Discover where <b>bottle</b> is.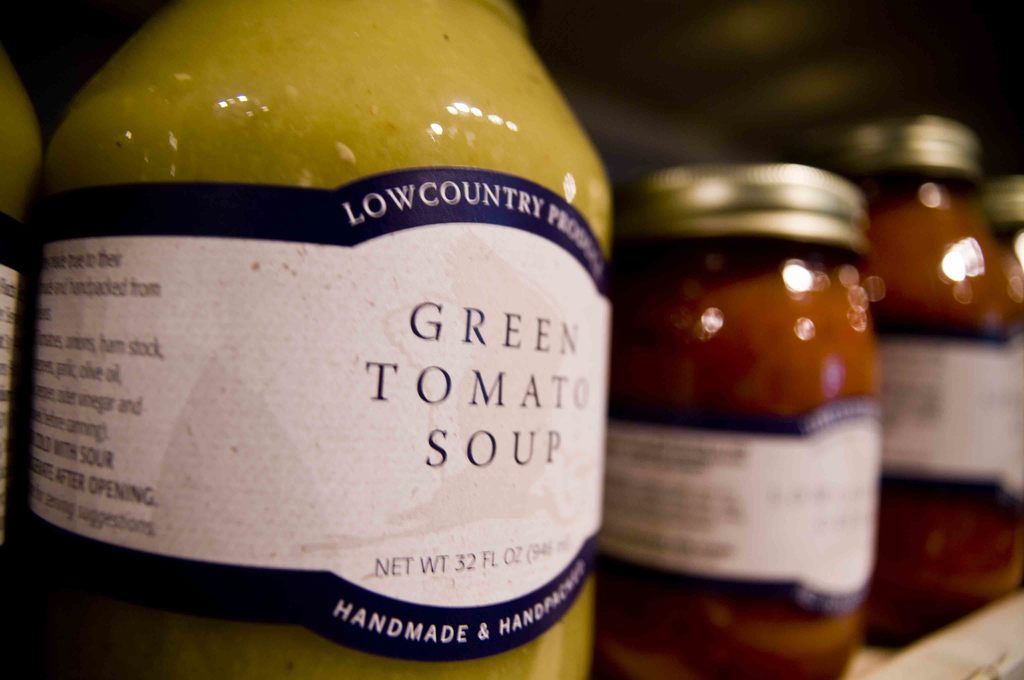
Discovered at crop(0, 0, 612, 679).
